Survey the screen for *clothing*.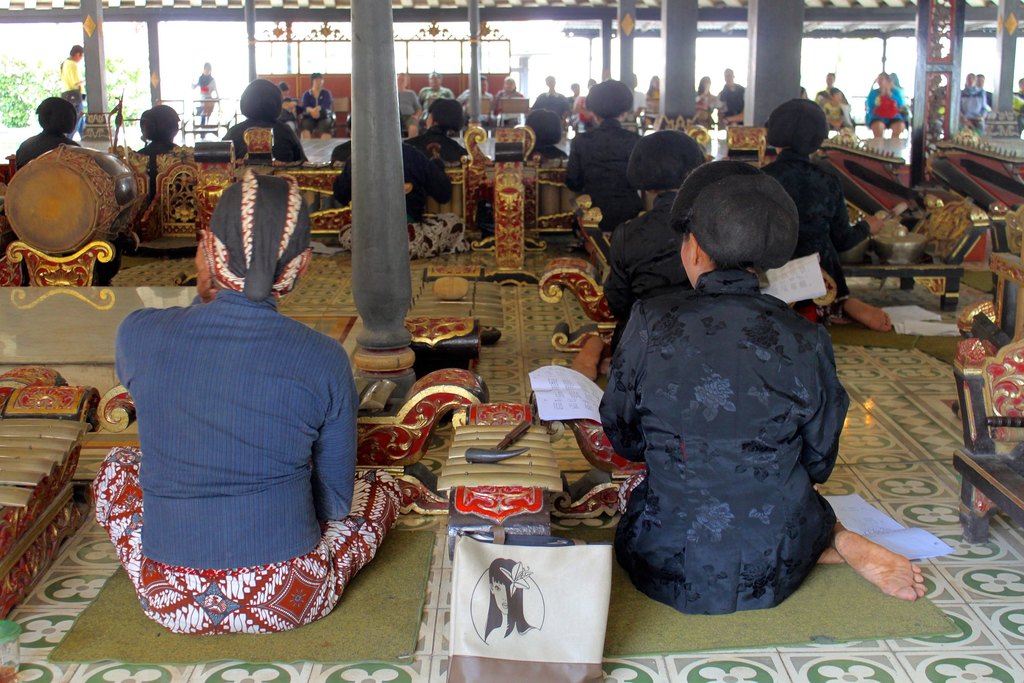
Survey found: bbox=(133, 139, 181, 215).
